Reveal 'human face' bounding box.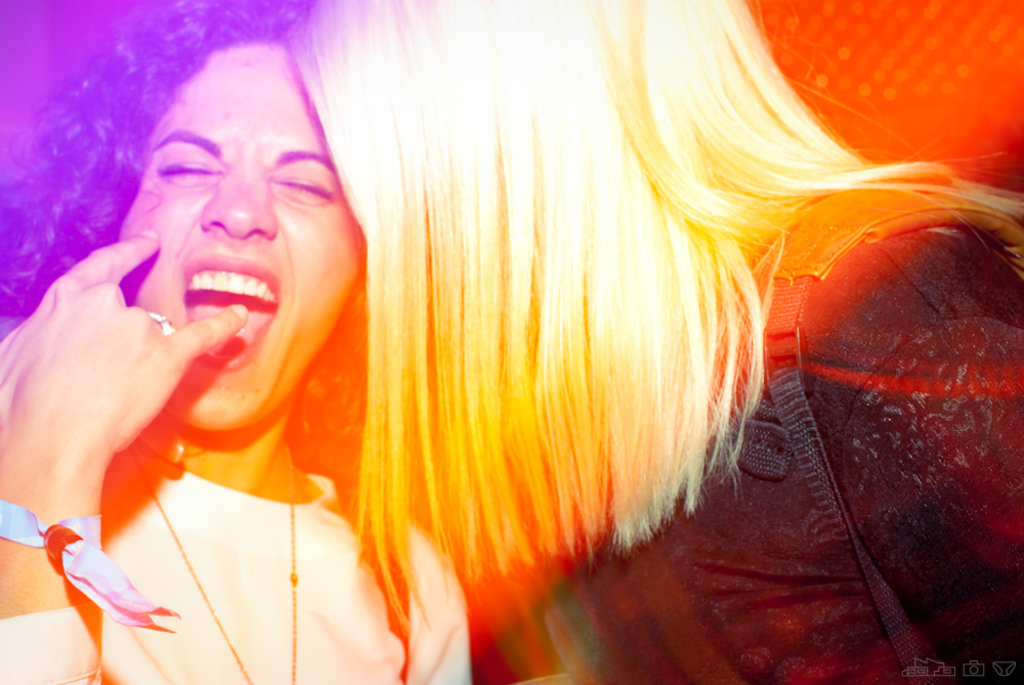
Revealed: detection(113, 39, 352, 448).
